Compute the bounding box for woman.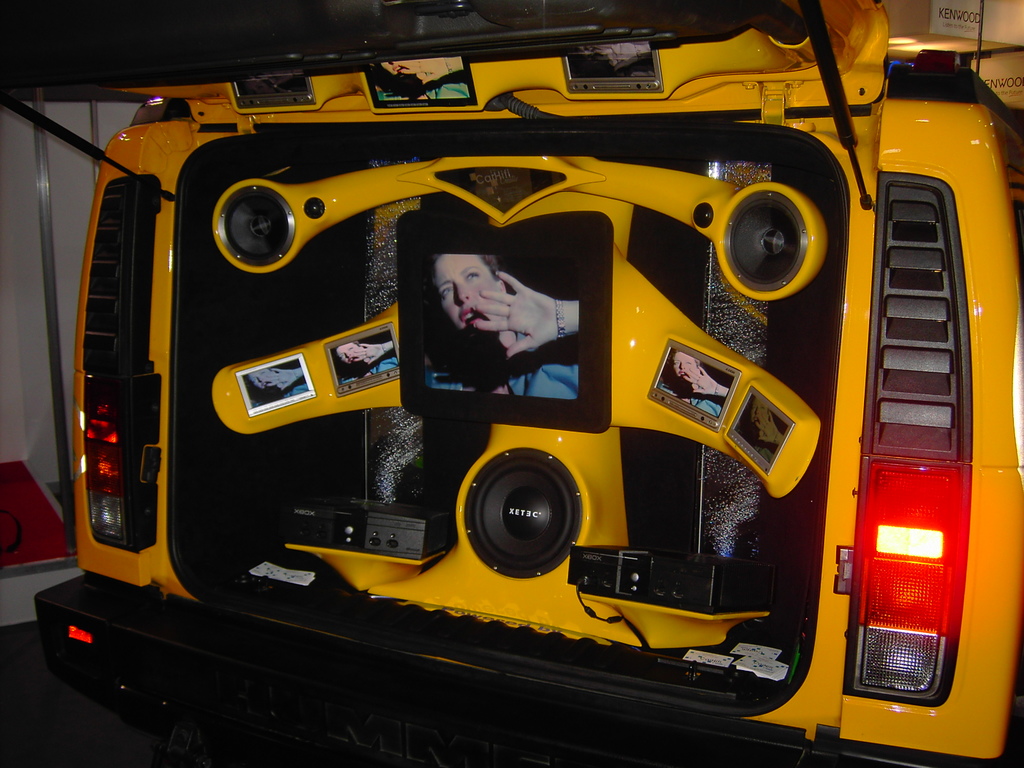
l=659, t=348, r=727, b=419.
